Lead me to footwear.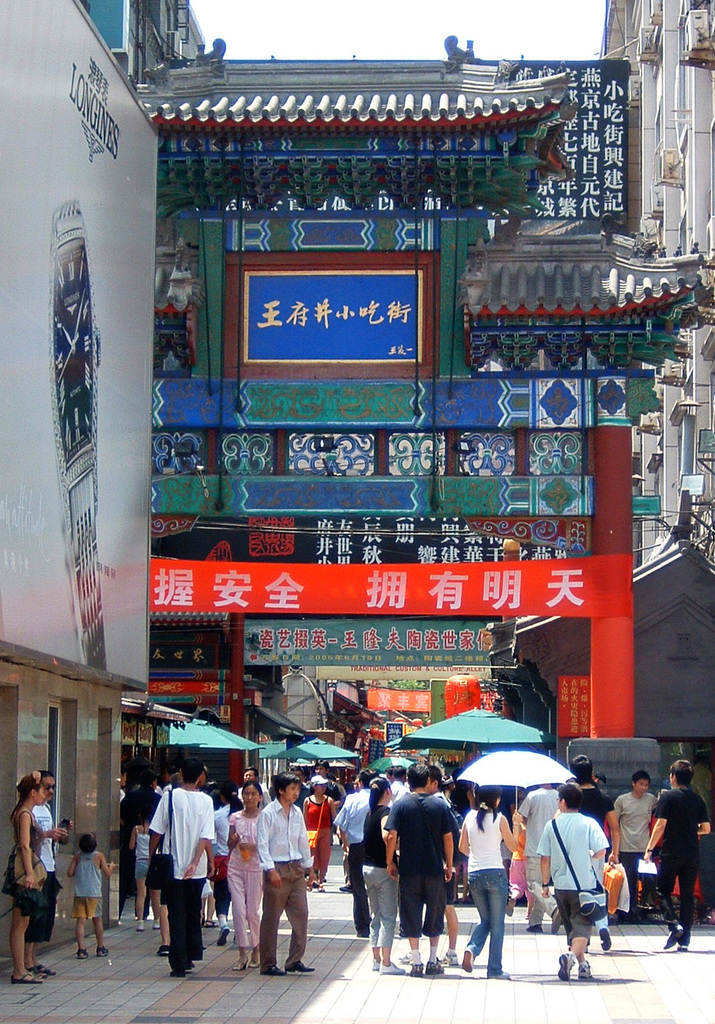
Lead to locate(338, 881, 350, 893).
